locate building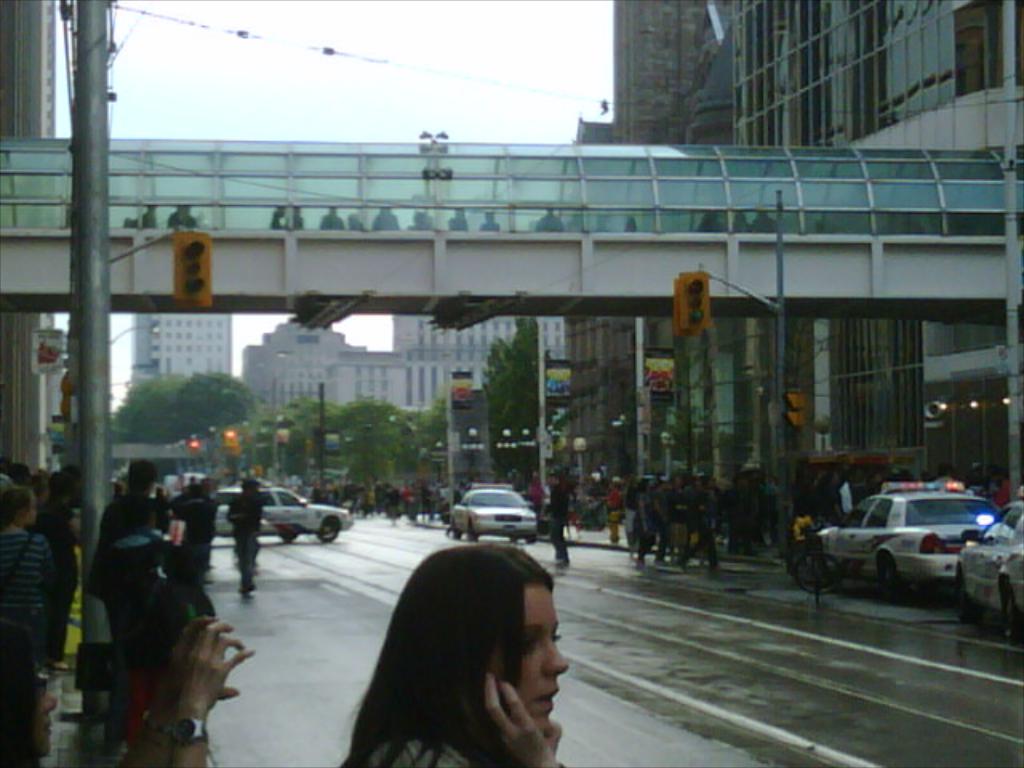
x1=0, y1=0, x2=56, y2=475
